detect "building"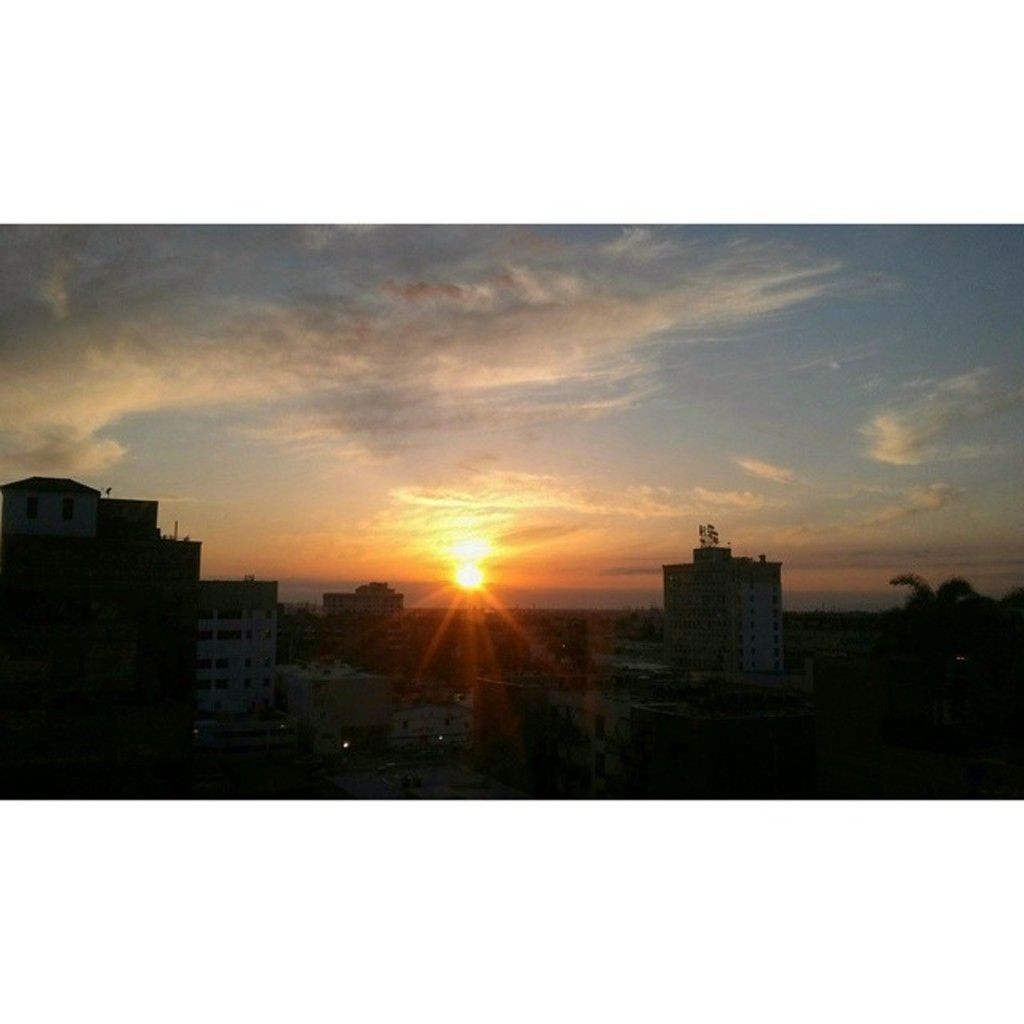
pyautogui.locateOnScreen(659, 547, 779, 667)
